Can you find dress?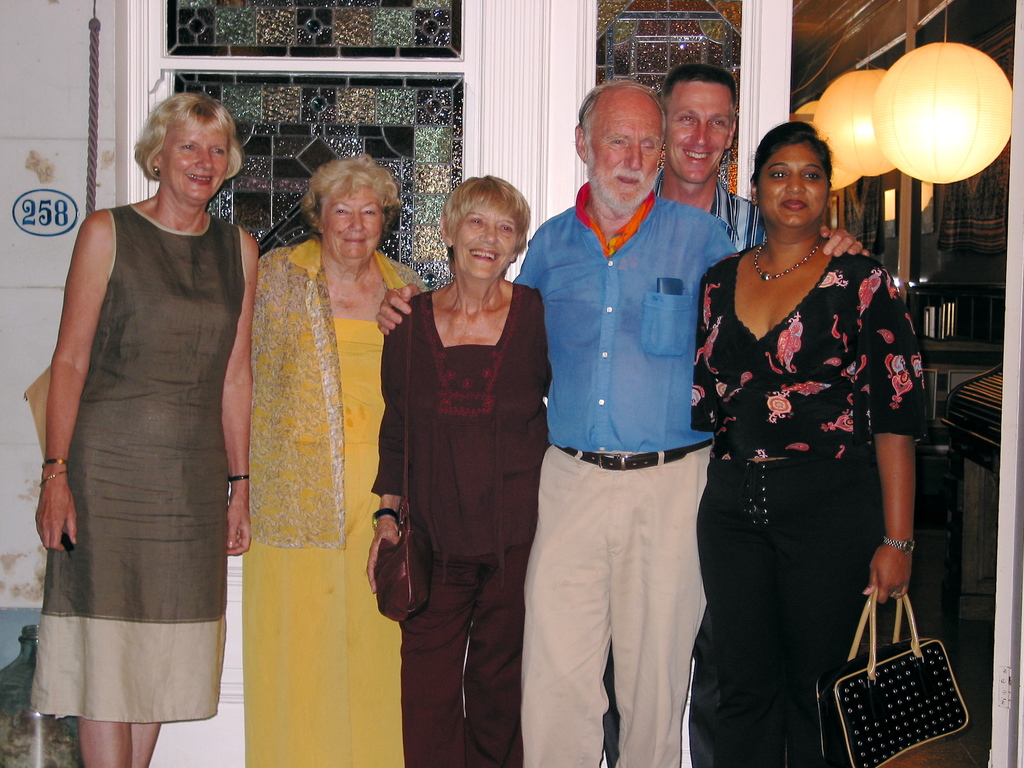
Yes, bounding box: bbox=(30, 205, 246, 722).
